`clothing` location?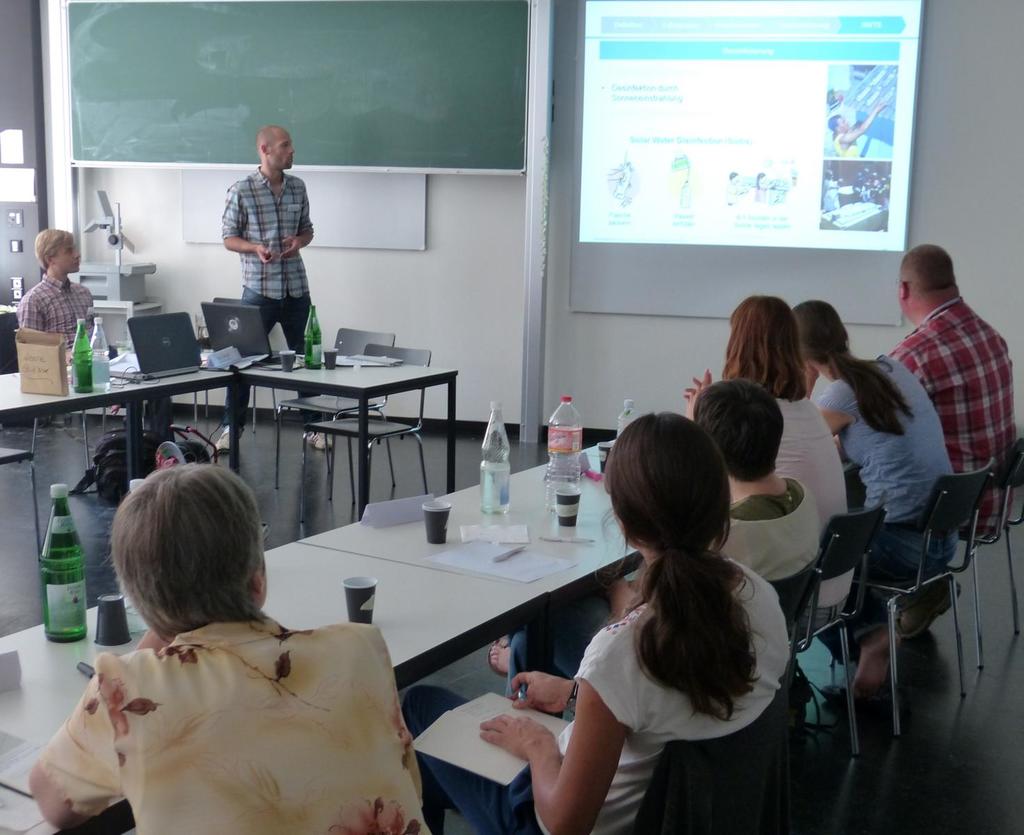
bbox=[833, 128, 857, 158]
